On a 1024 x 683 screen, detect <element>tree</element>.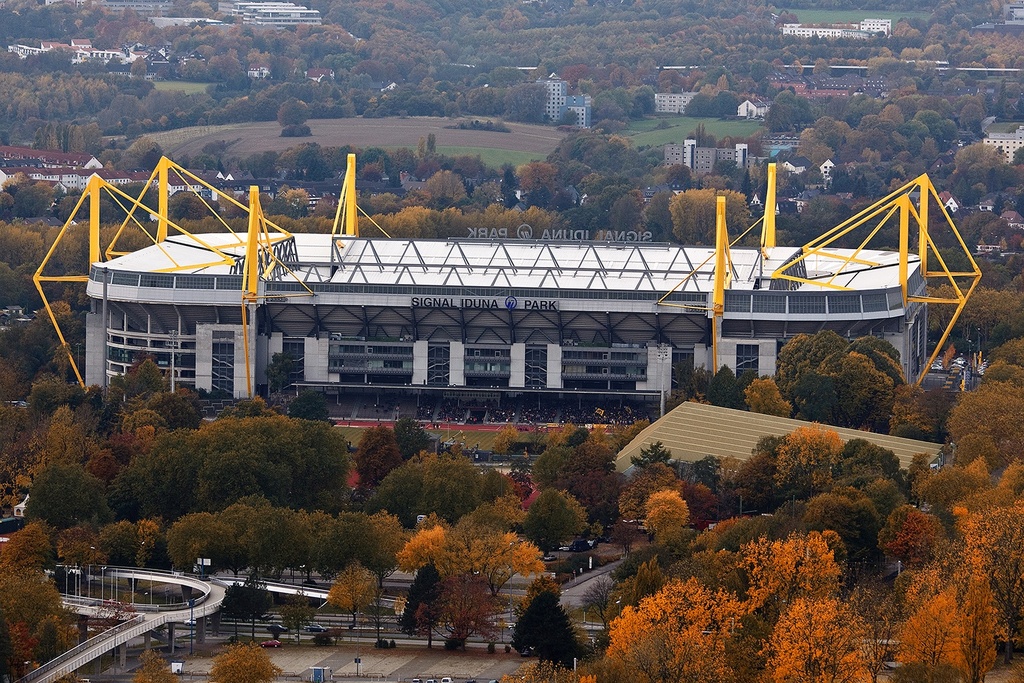
(20,406,104,477).
